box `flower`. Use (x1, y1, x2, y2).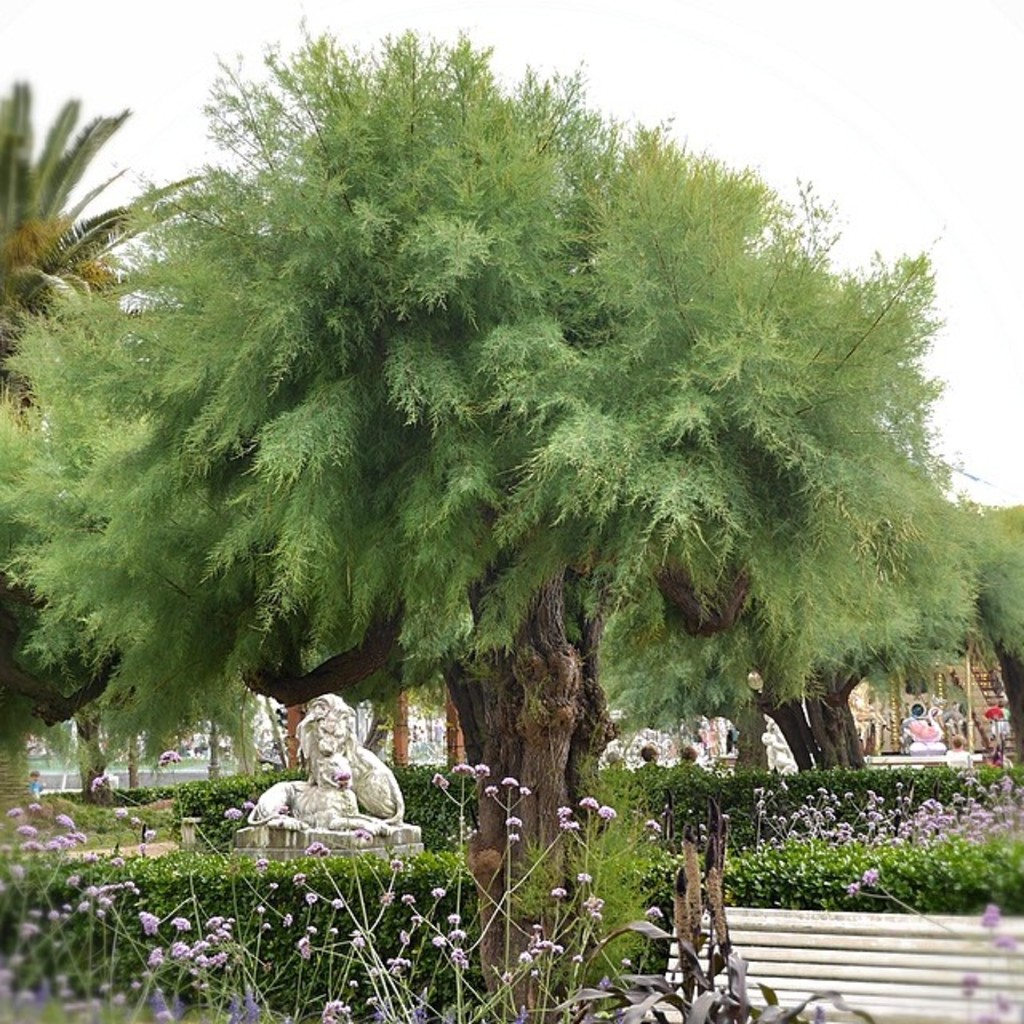
(477, 762, 493, 776).
